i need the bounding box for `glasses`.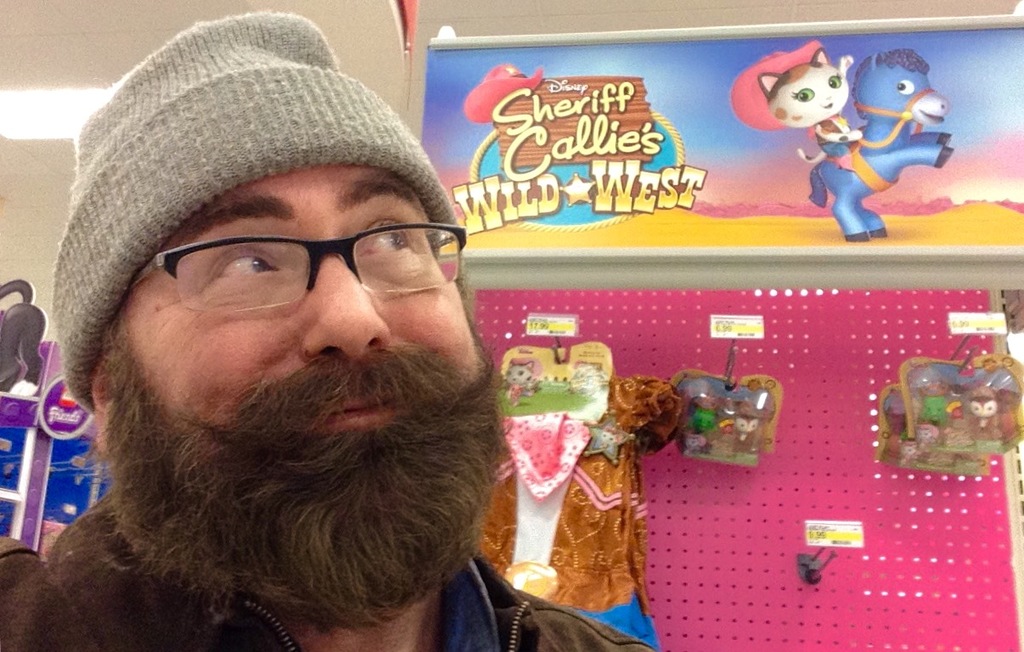
Here it is: {"x1": 128, "y1": 220, "x2": 472, "y2": 319}.
